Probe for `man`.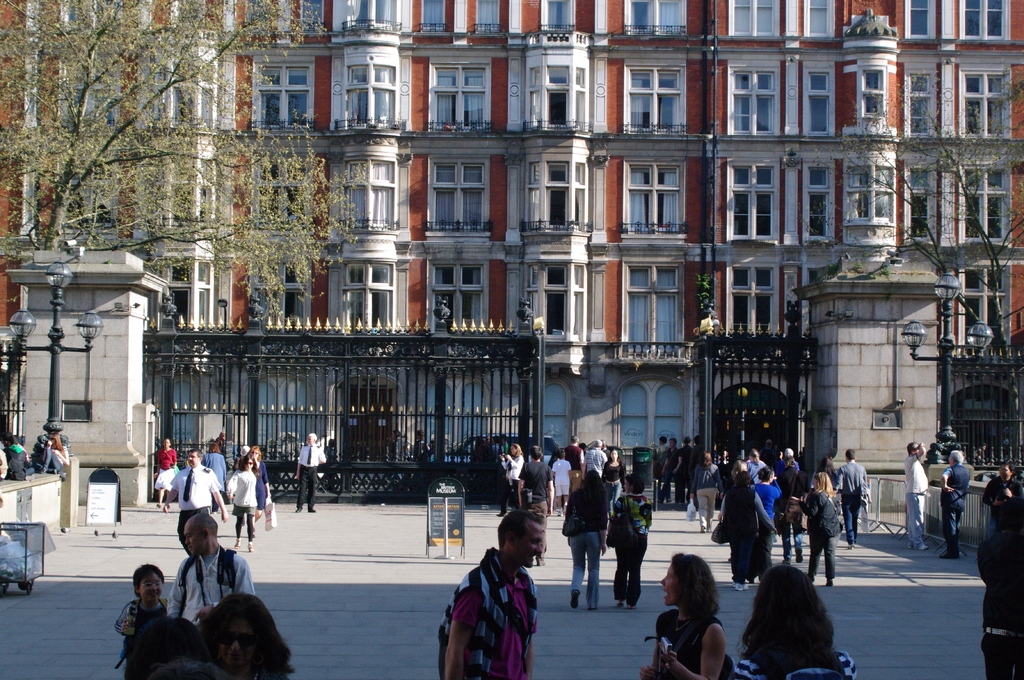
Probe result: [934,445,974,560].
